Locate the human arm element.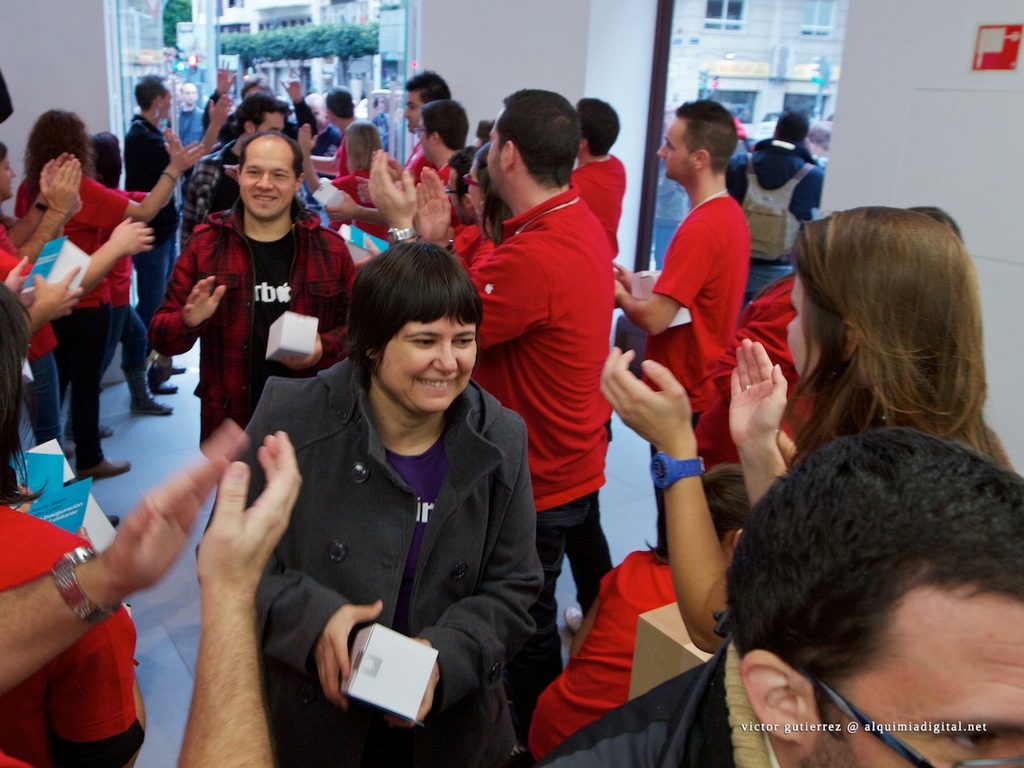
Element bbox: <region>602, 337, 744, 656</region>.
